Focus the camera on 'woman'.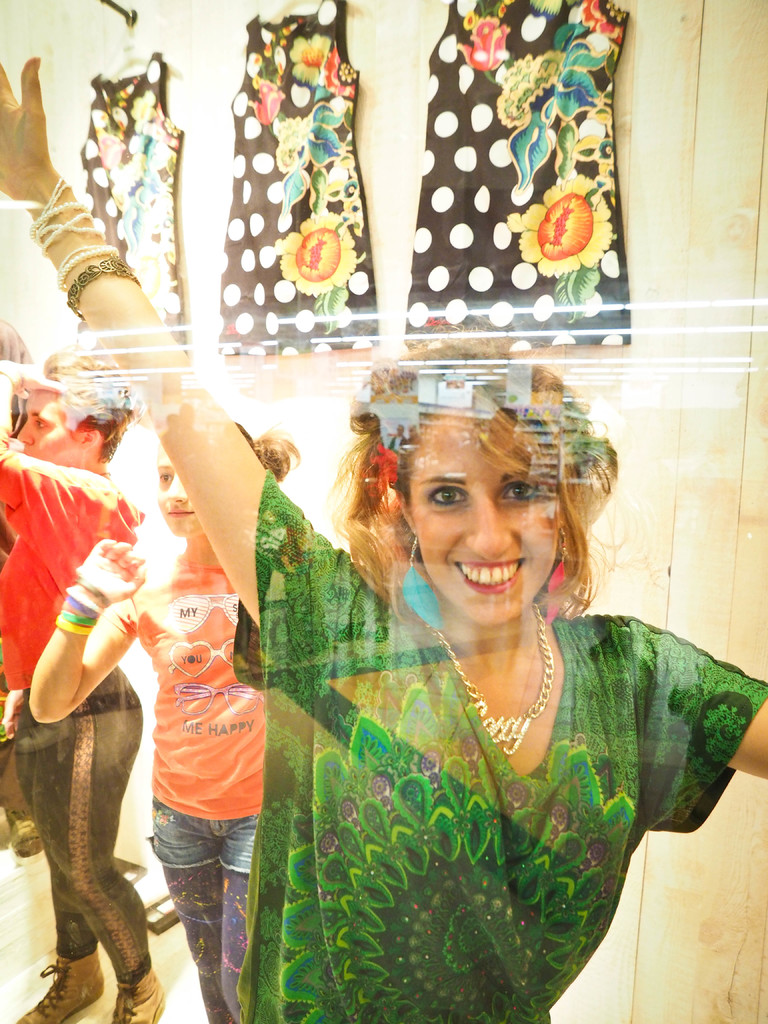
Focus region: 0 352 166 1023.
